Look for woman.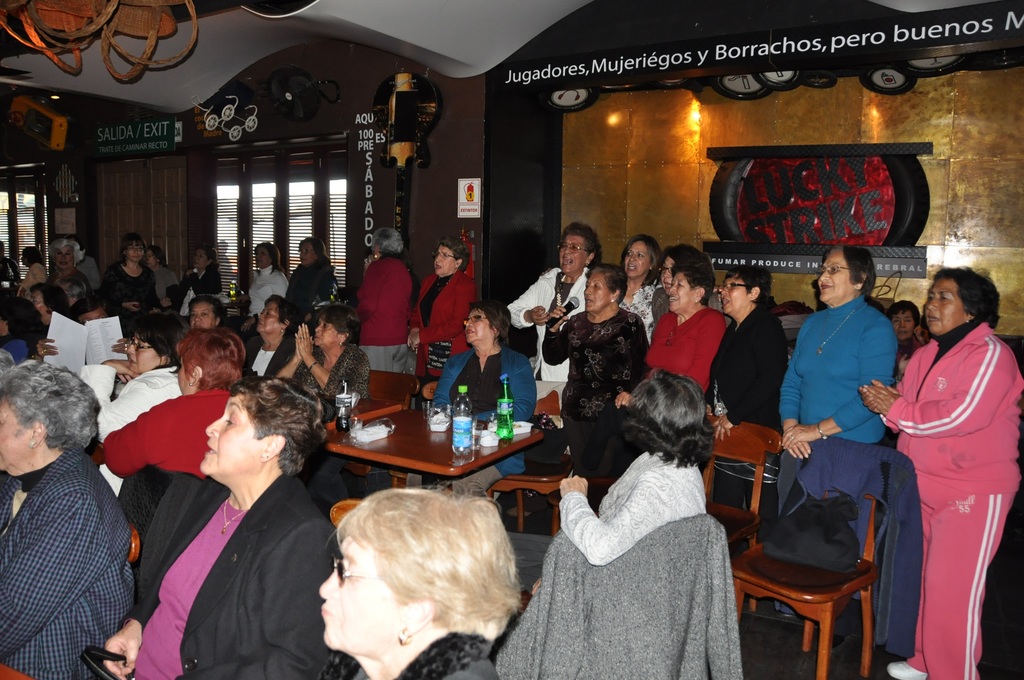
Found: BBox(888, 299, 920, 356).
